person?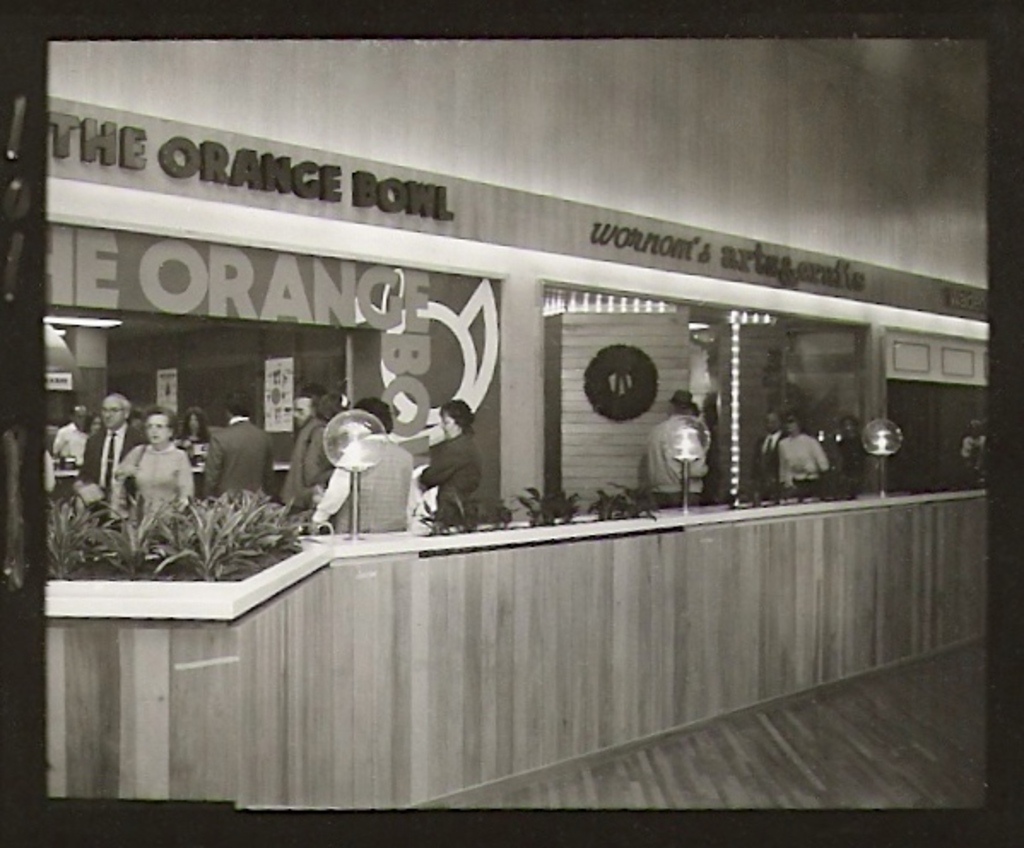
<box>306,388,415,533</box>
